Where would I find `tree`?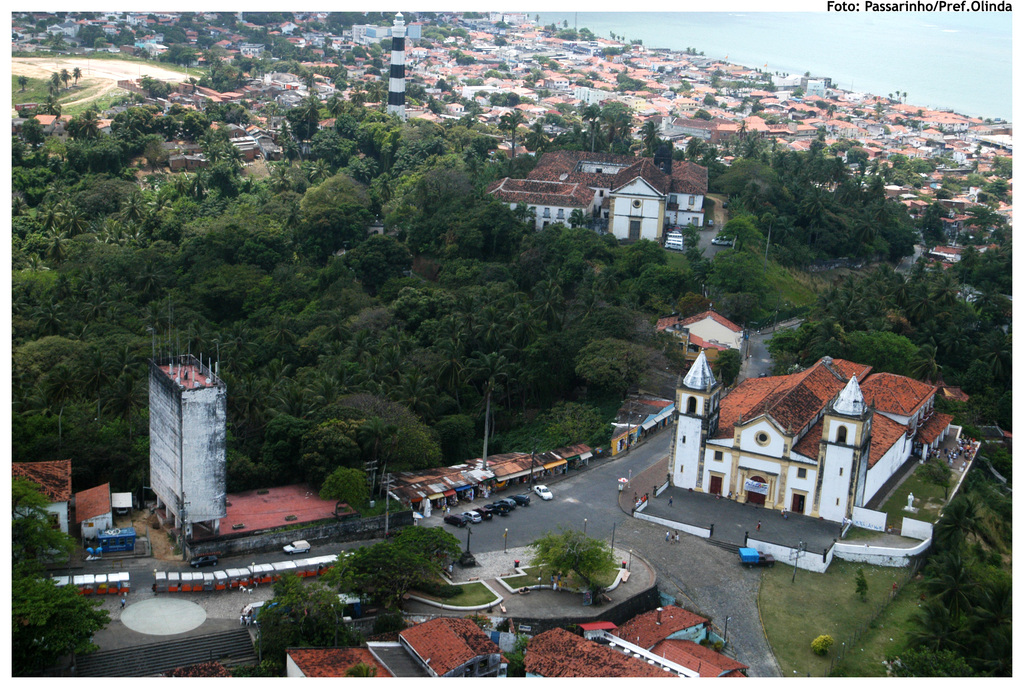
At [x1=11, y1=476, x2=113, y2=677].
